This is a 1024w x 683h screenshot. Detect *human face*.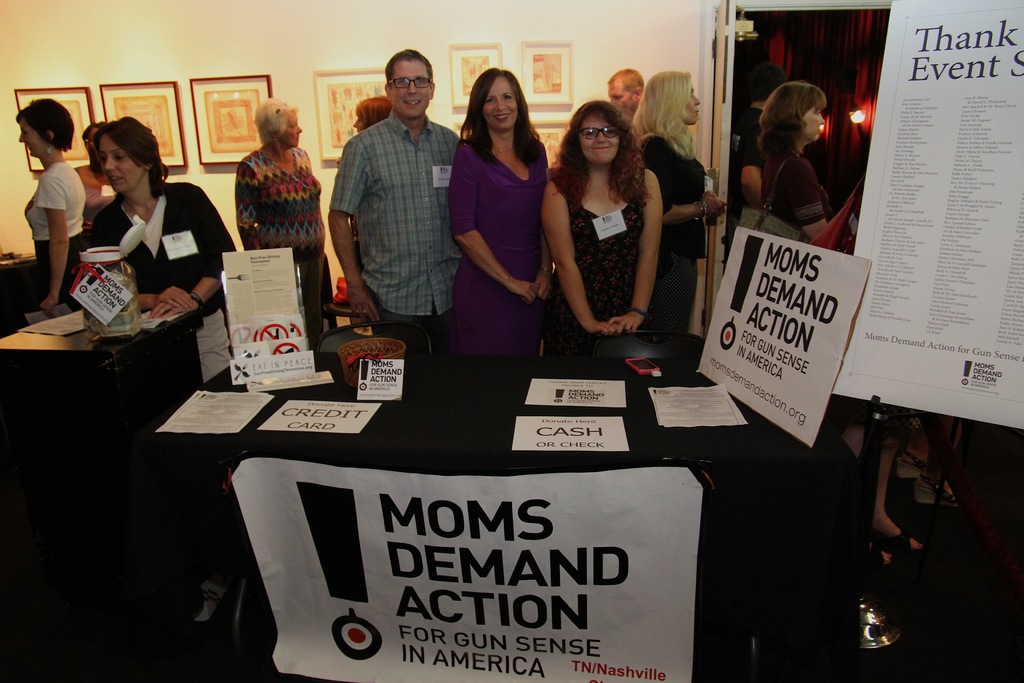
box=[804, 110, 820, 139].
